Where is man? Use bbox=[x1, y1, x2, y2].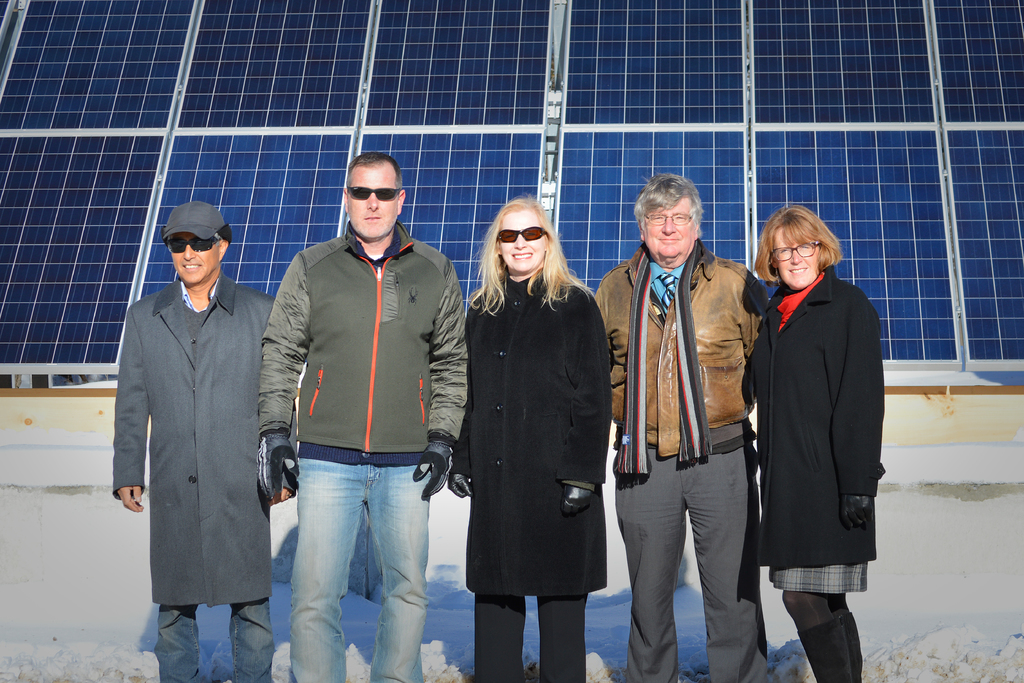
bbox=[108, 177, 278, 665].
